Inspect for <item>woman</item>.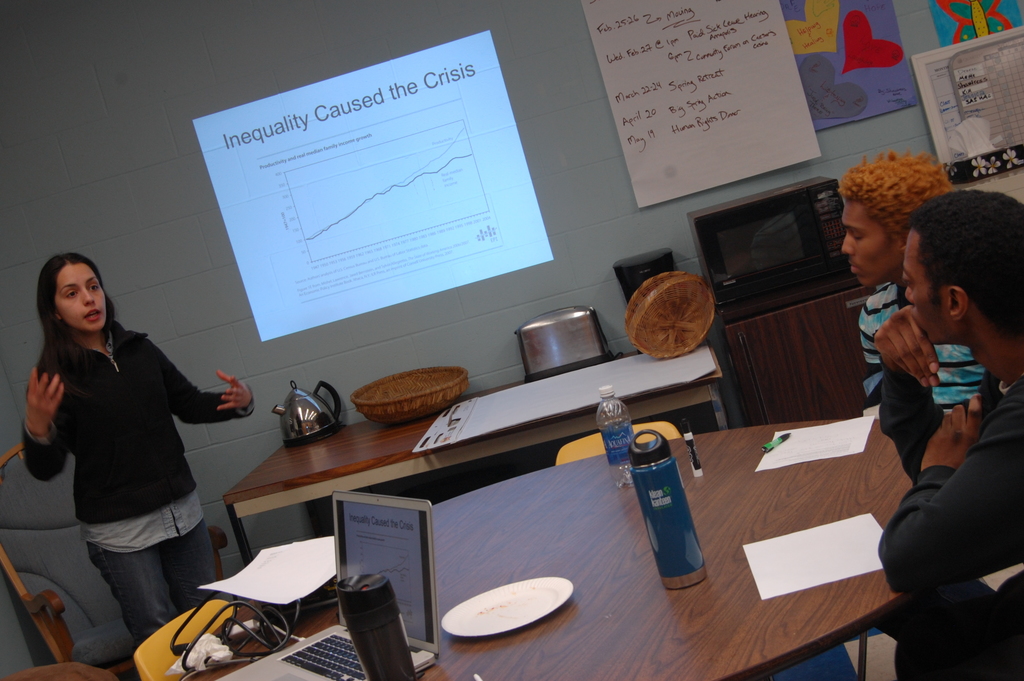
Inspection: 17/256/243/658.
